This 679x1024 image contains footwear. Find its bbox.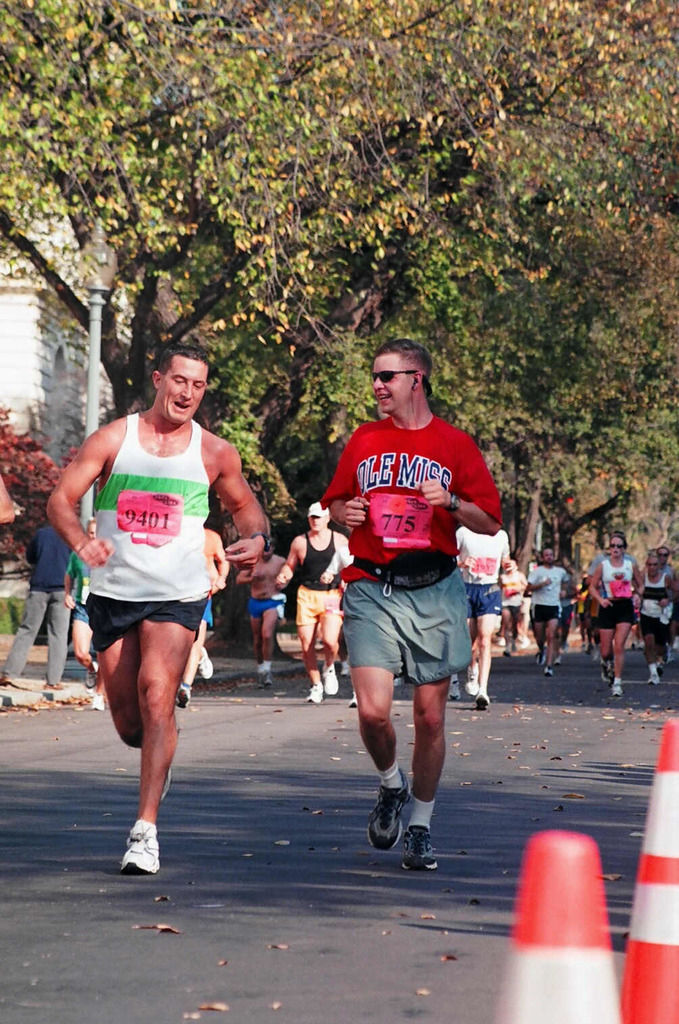
box(463, 668, 477, 695).
